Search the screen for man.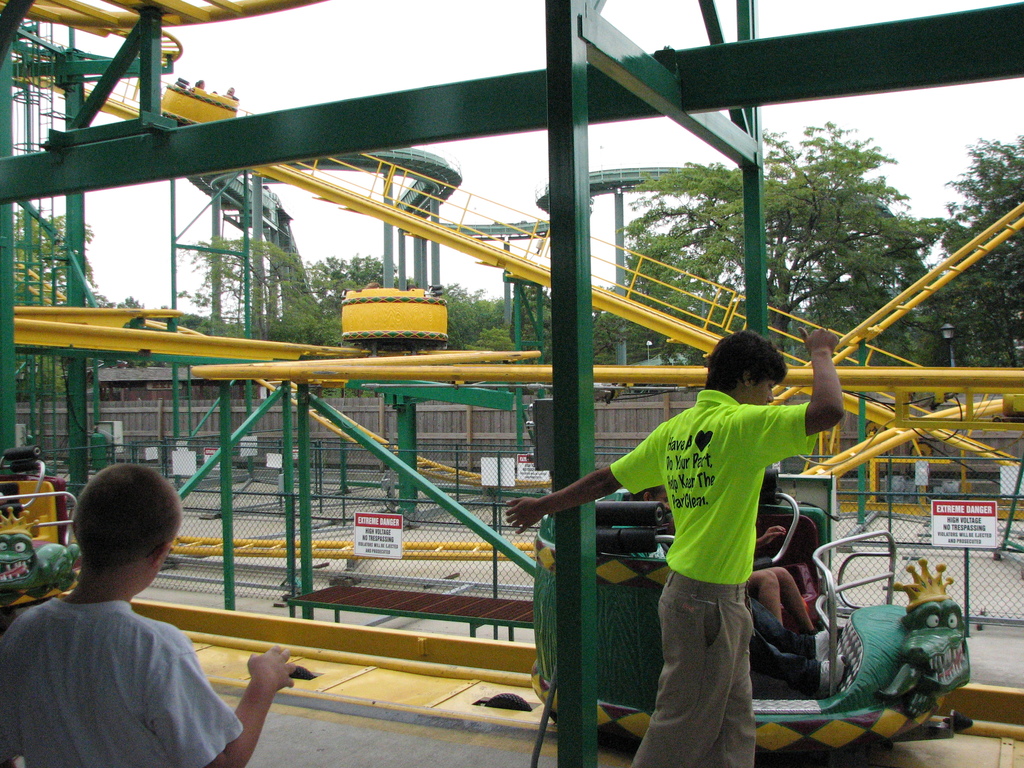
Found at bbox=(560, 339, 865, 745).
